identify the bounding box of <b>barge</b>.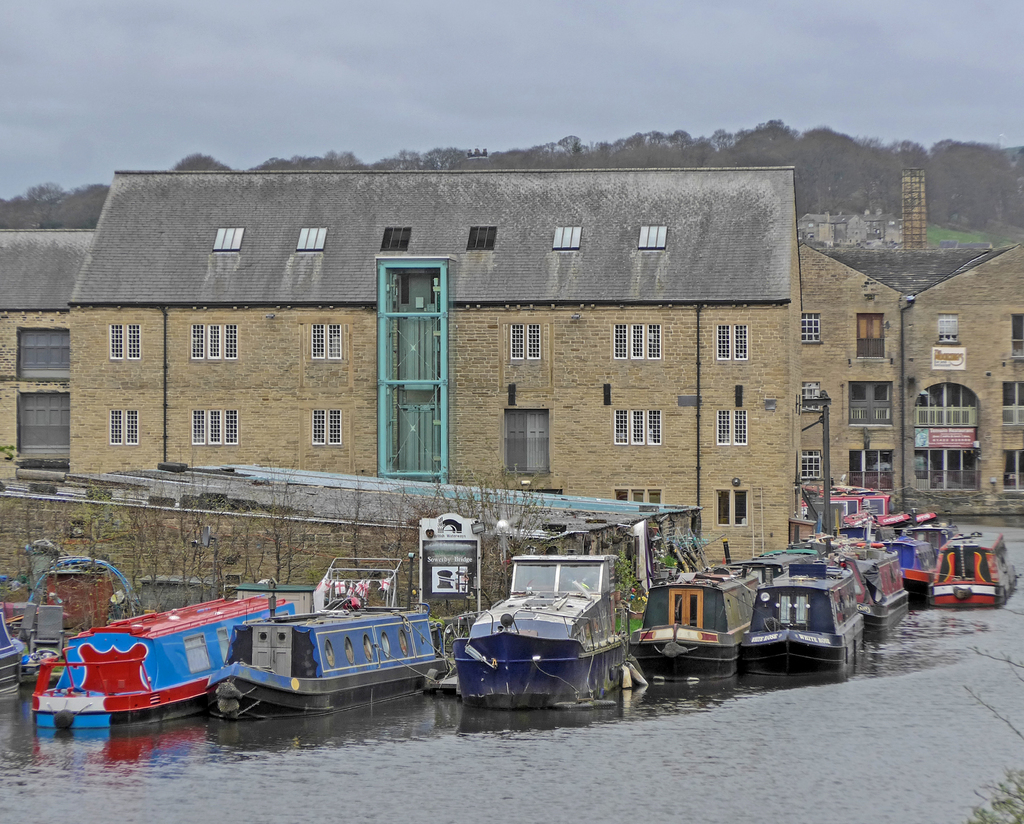
[x1=0, y1=608, x2=26, y2=695].
